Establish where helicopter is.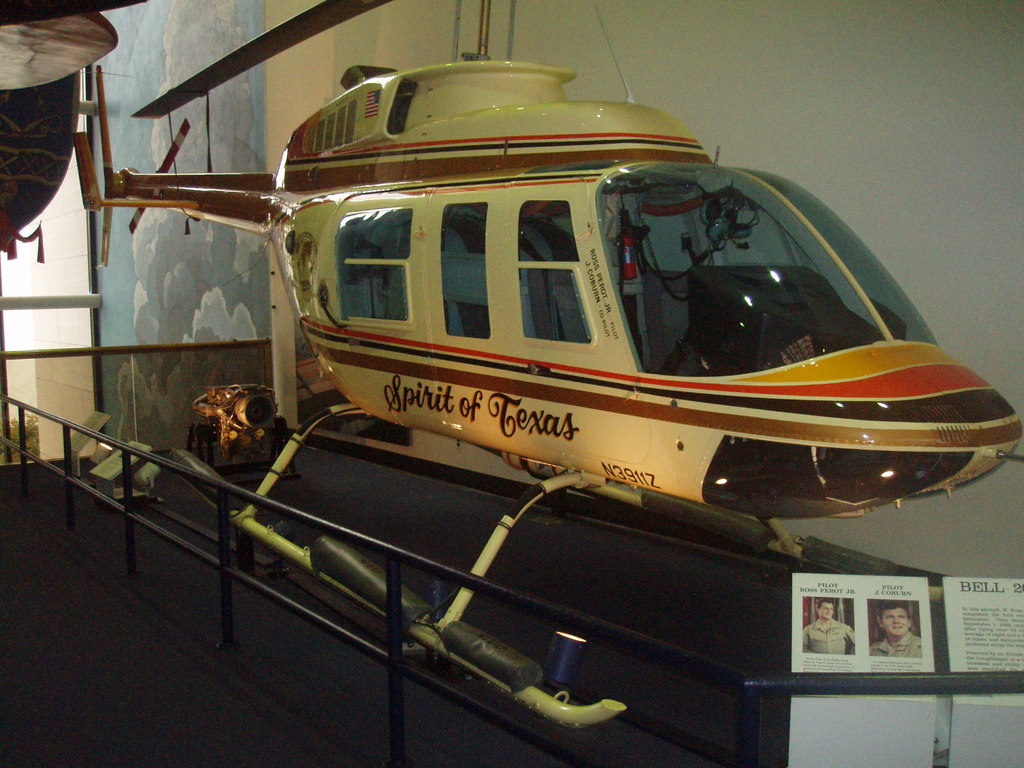
Established at x1=75 y1=0 x2=1023 y2=730.
